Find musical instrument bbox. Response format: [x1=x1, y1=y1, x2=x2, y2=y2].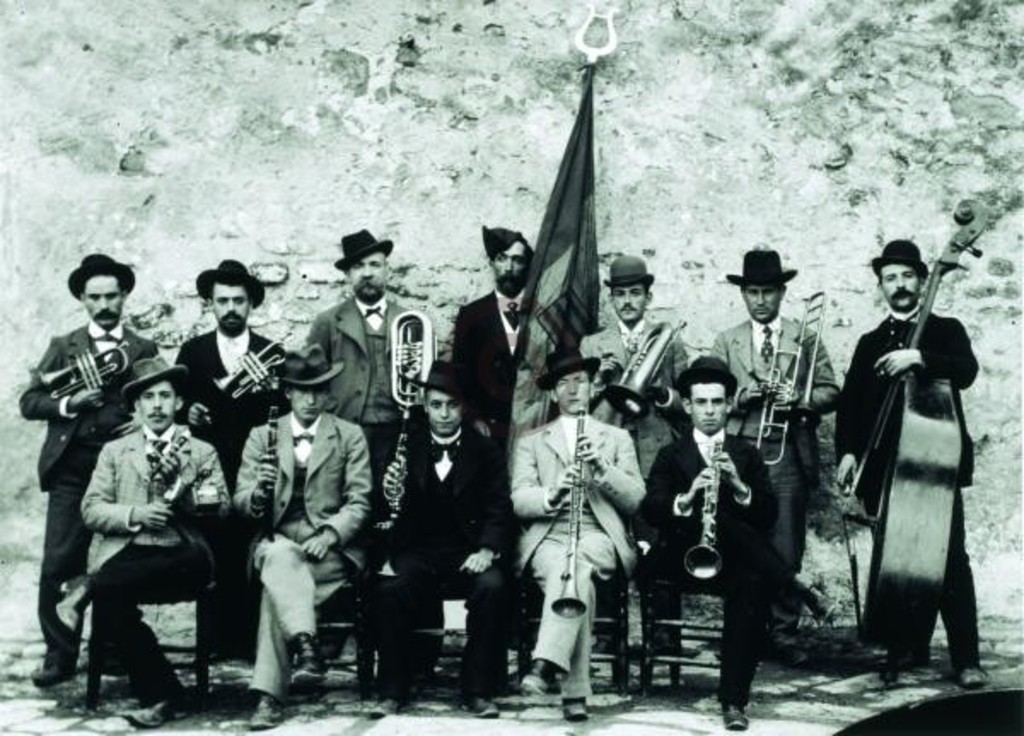
[x1=145, y1=427, x2=200, y2=483].
